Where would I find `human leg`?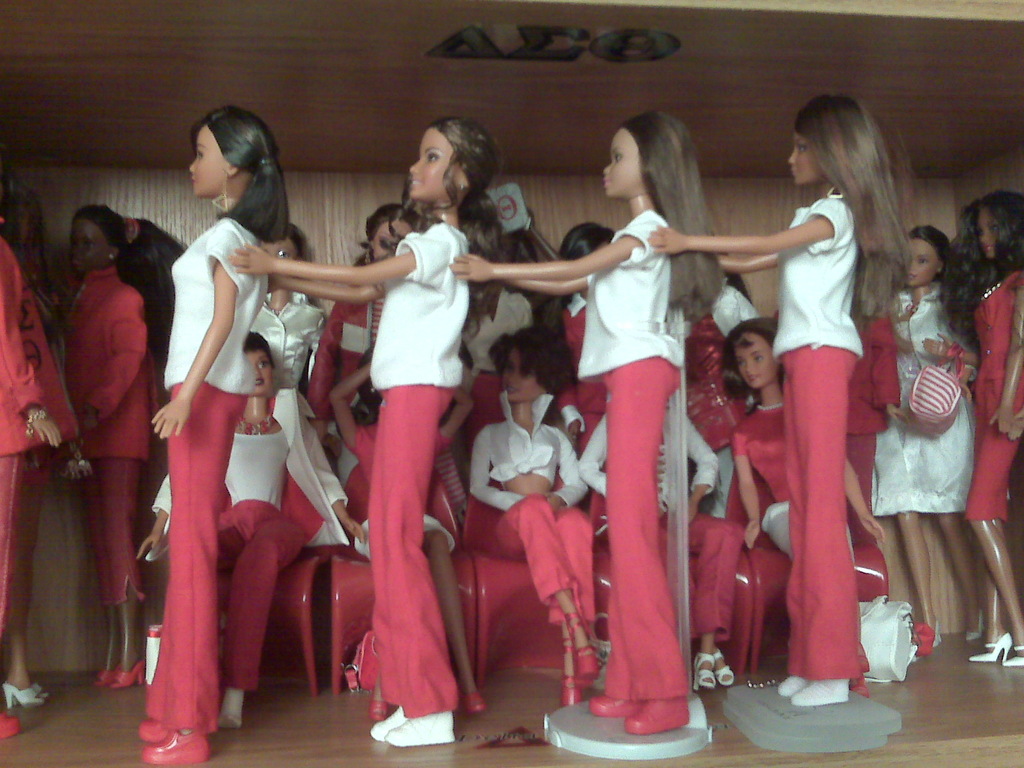
At left=382, top=356, right=439, bottom=751.
